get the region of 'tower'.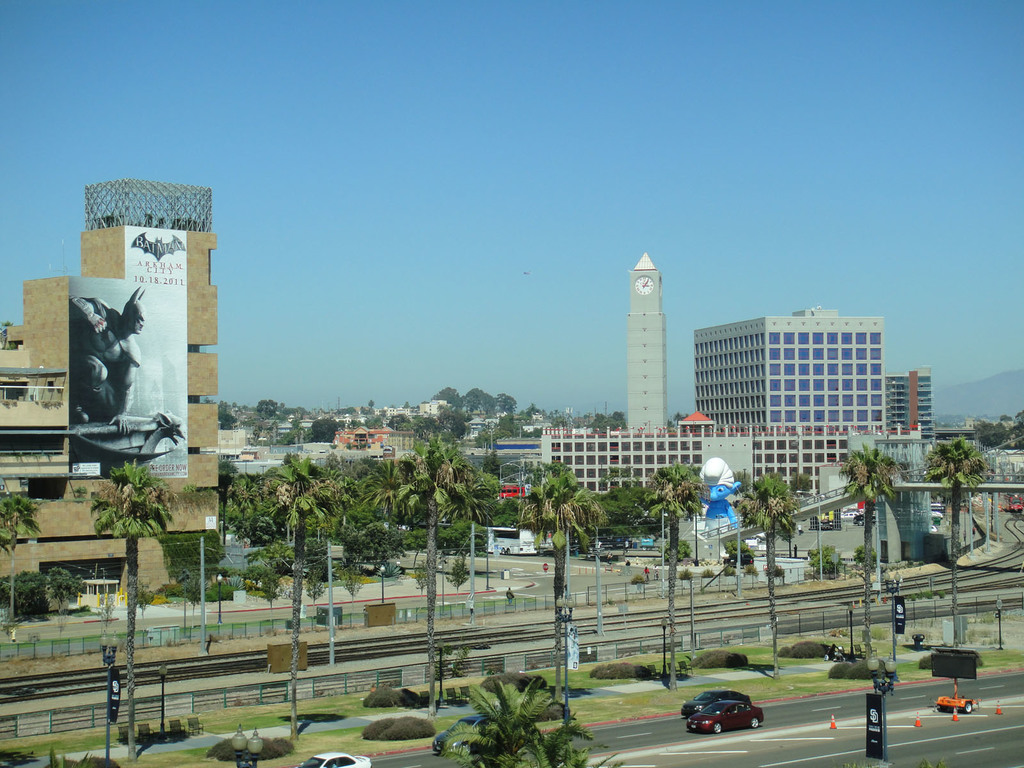
rect(879, 359, 943, 460).
